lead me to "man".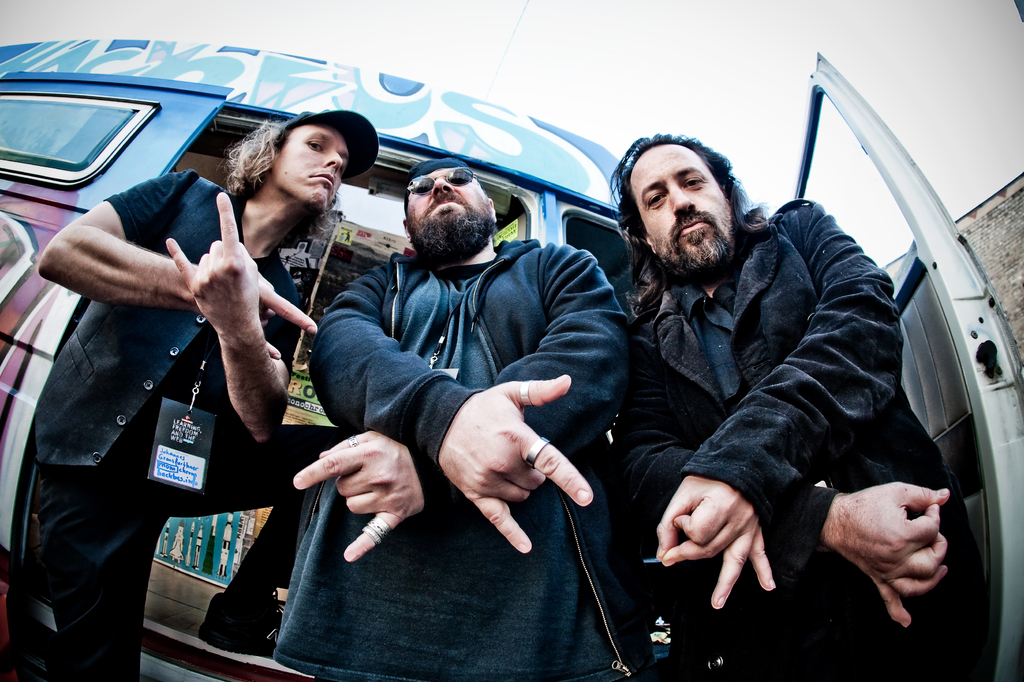
Lead to x1=260 y1=146 x2=749 y2=681.
